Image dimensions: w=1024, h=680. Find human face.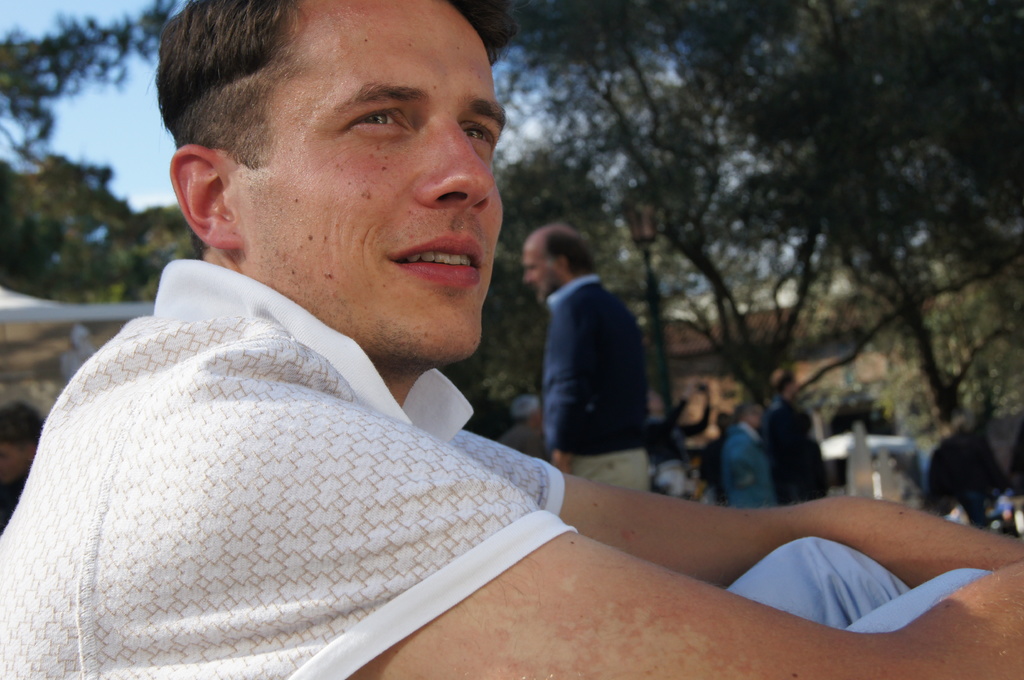
[x1=241, y1=0, x2=513, y2=354].
